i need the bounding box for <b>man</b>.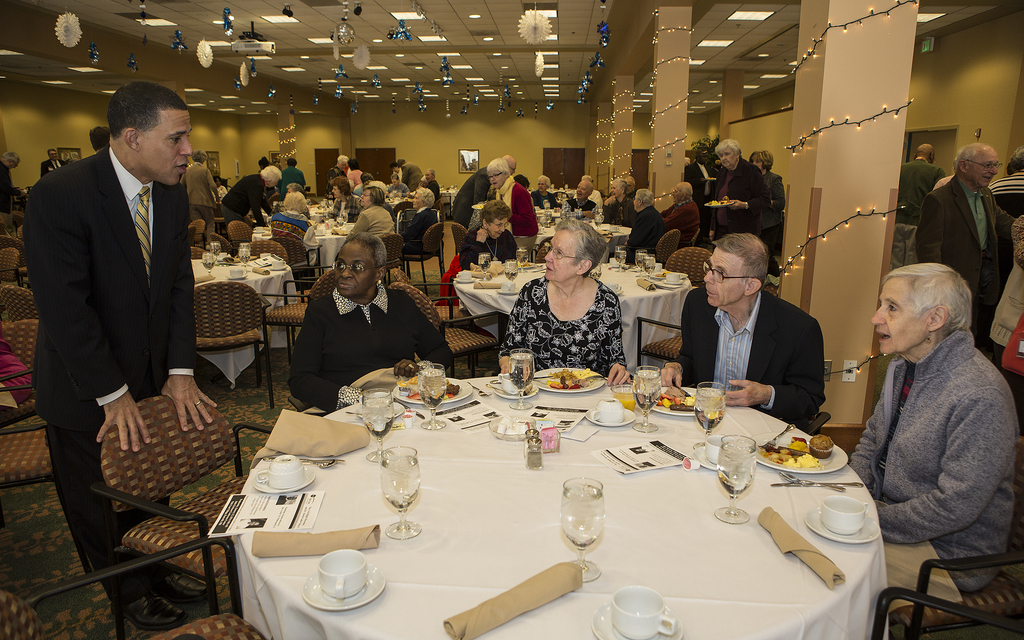
Here it is: detection(39, 148, 64, 178).
